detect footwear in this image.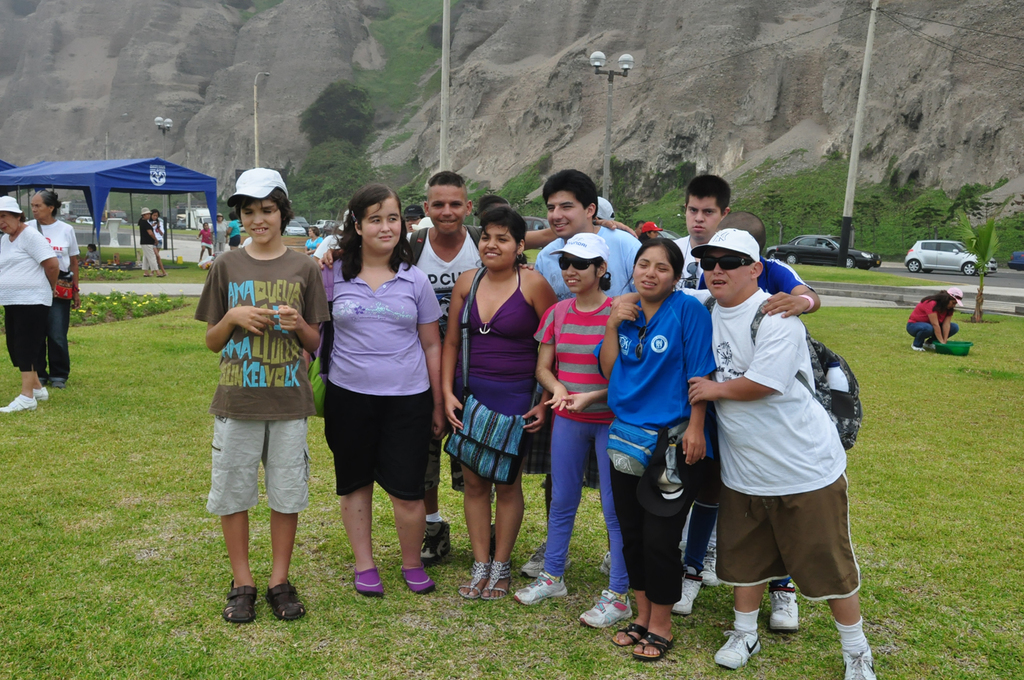
Detection: bbox=(37, 393, 51, 401).
